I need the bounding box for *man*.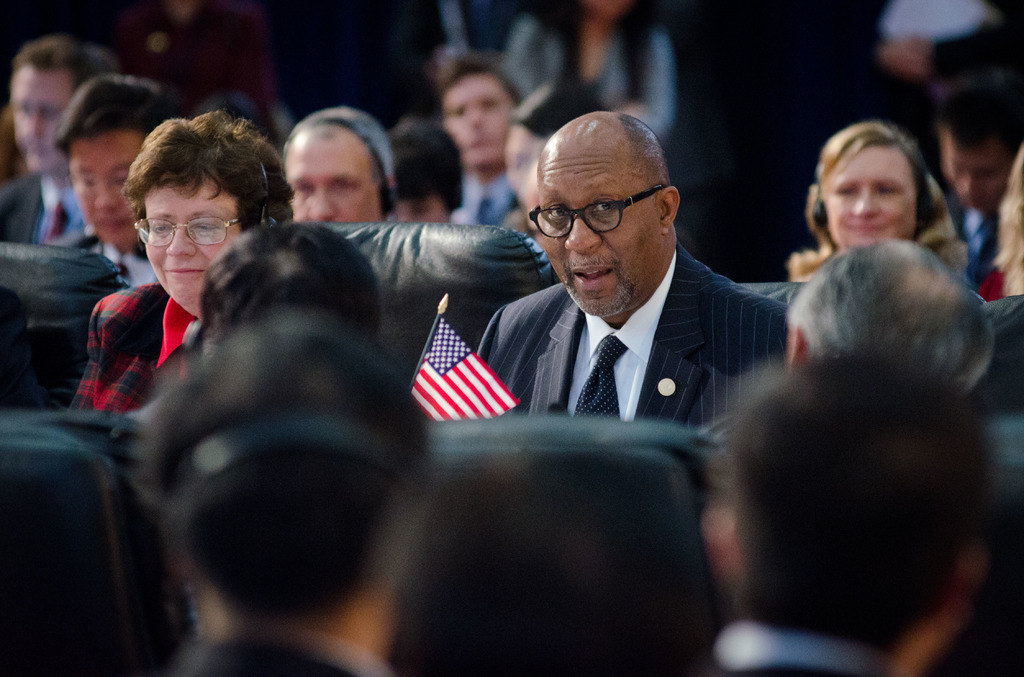
Here it is: left=406, top=120, right=817, bottom=496.
